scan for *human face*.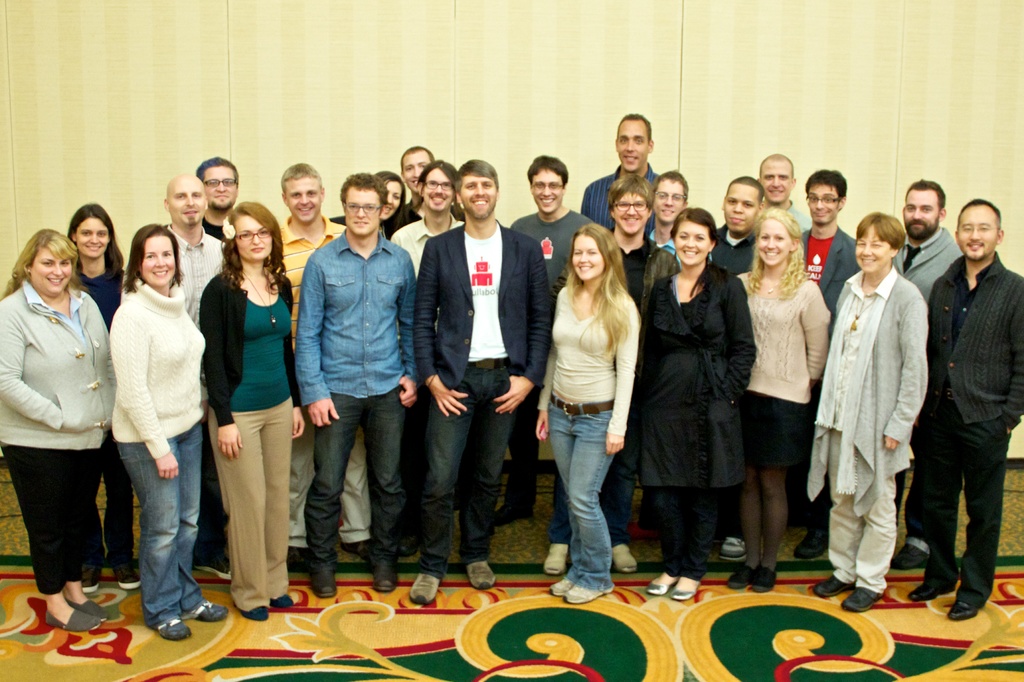
Scan result: bbox=[615, 123, 652, 172].
